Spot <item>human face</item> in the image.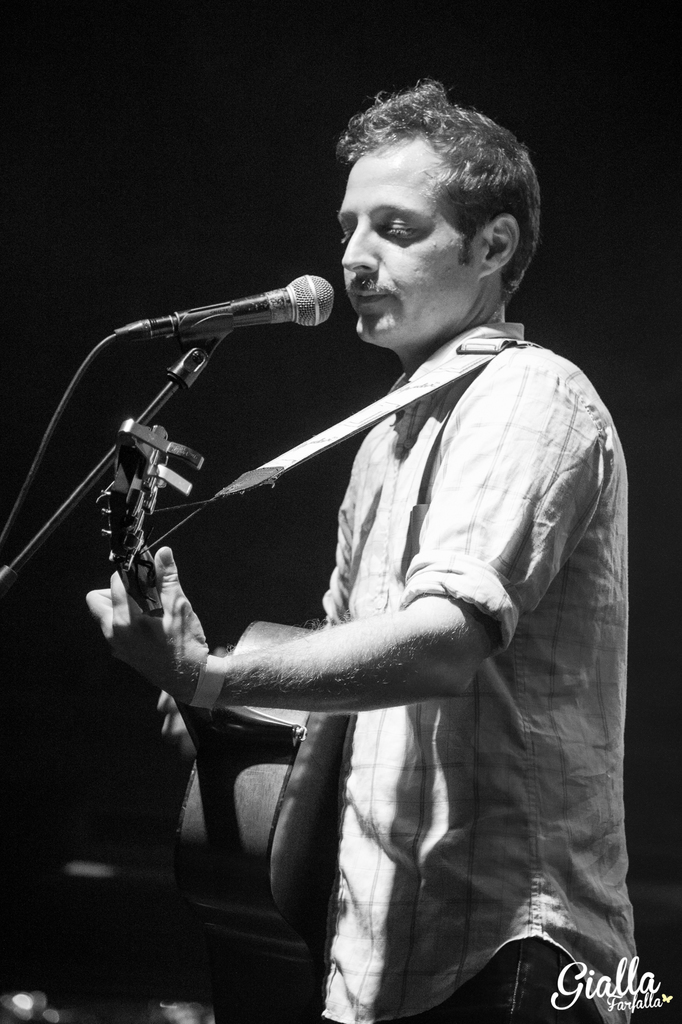
<item>human face</item> found at (339,143,479,344).
